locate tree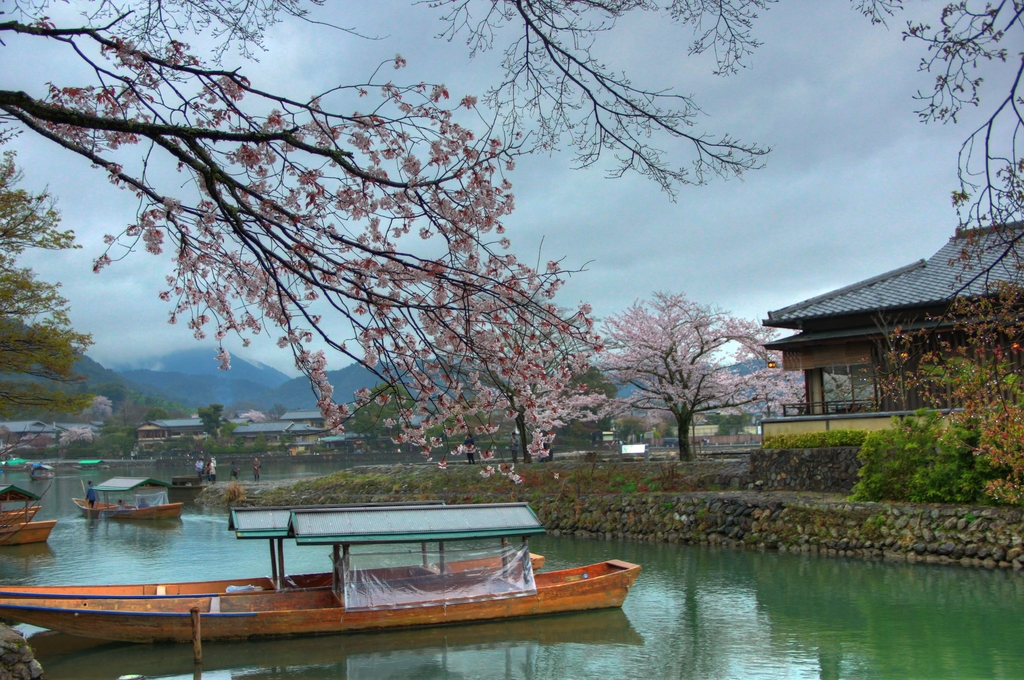
[left=346, top=375, right=421, bottom=442]
